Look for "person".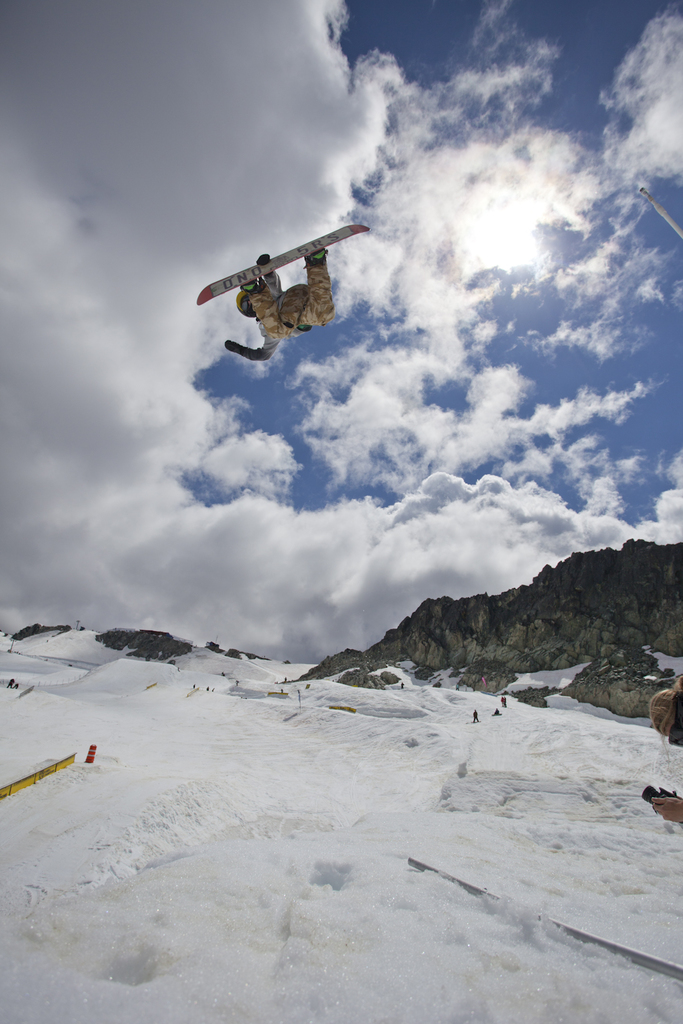
Found: detection(650, 676, 682, 821).
